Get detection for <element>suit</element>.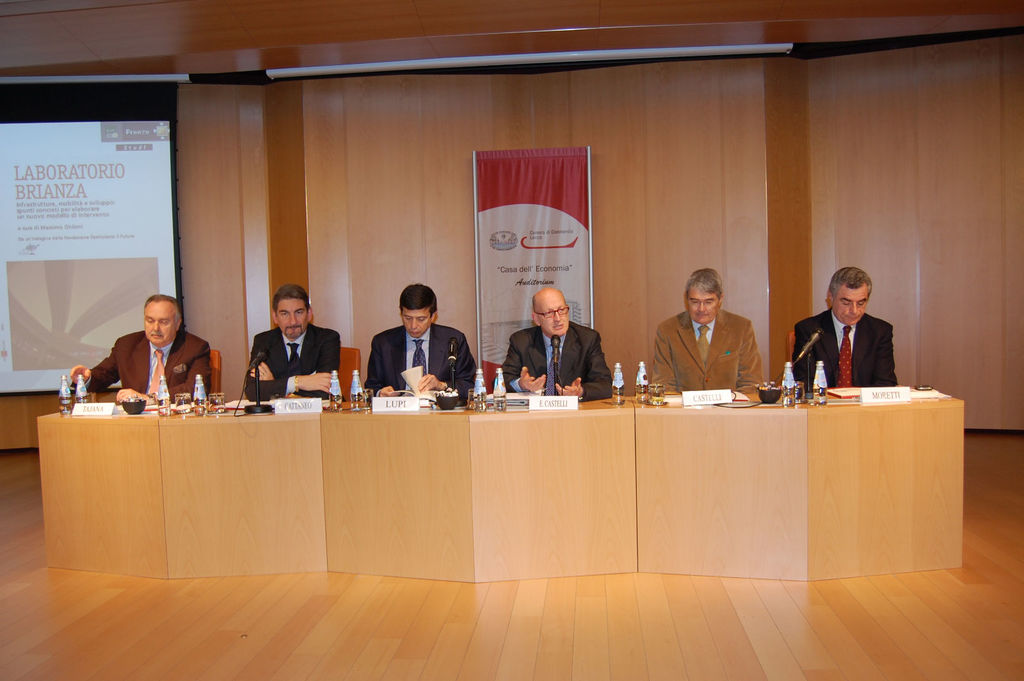
Detection: [649, 311, 764, 392].
